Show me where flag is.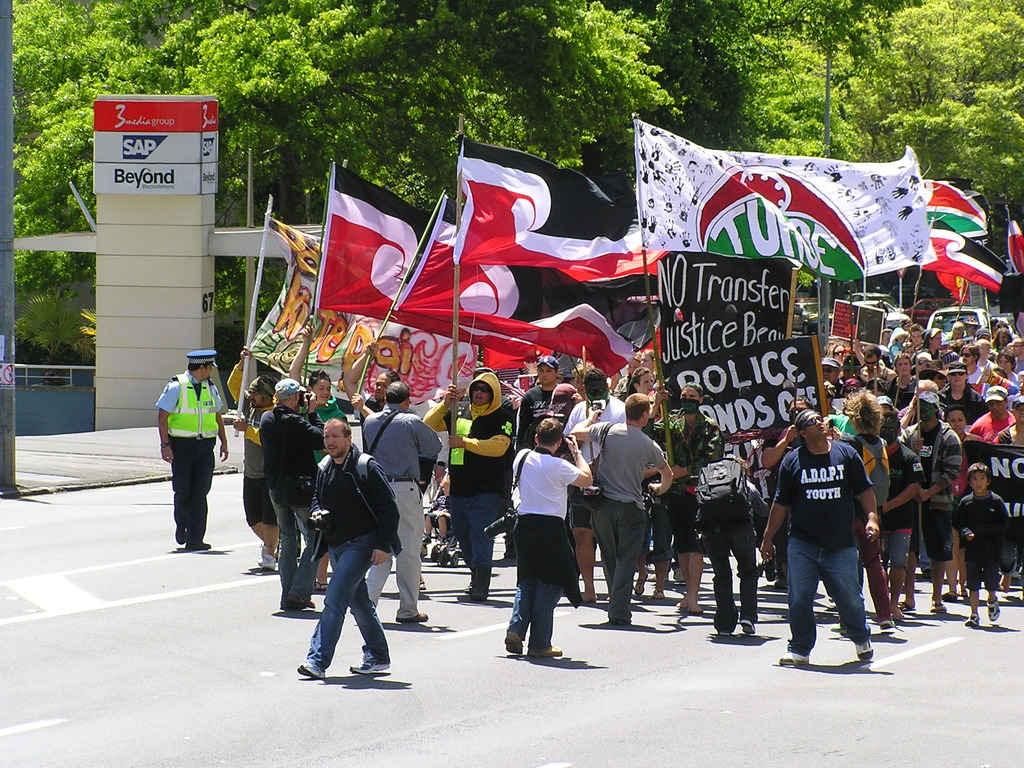
flag is at (x1=316, y1=164, x2=547, y2=356).
